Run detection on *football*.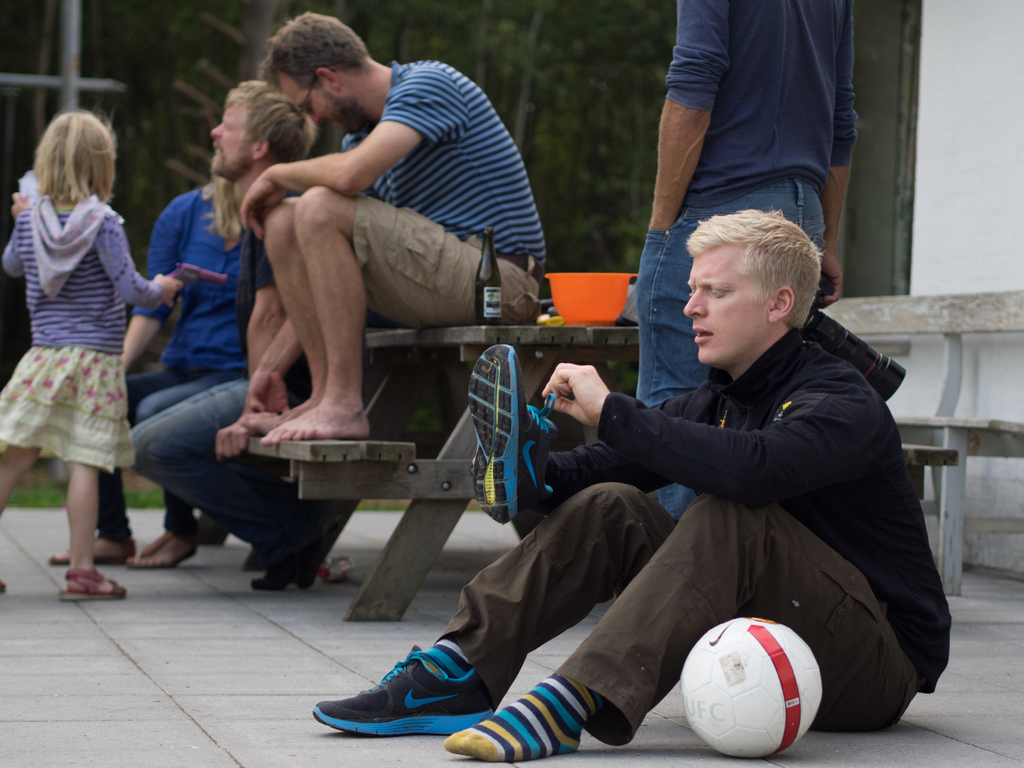
Result: {"x1": 677, "y1": 618, "x2": 823, "y2": 756}.
